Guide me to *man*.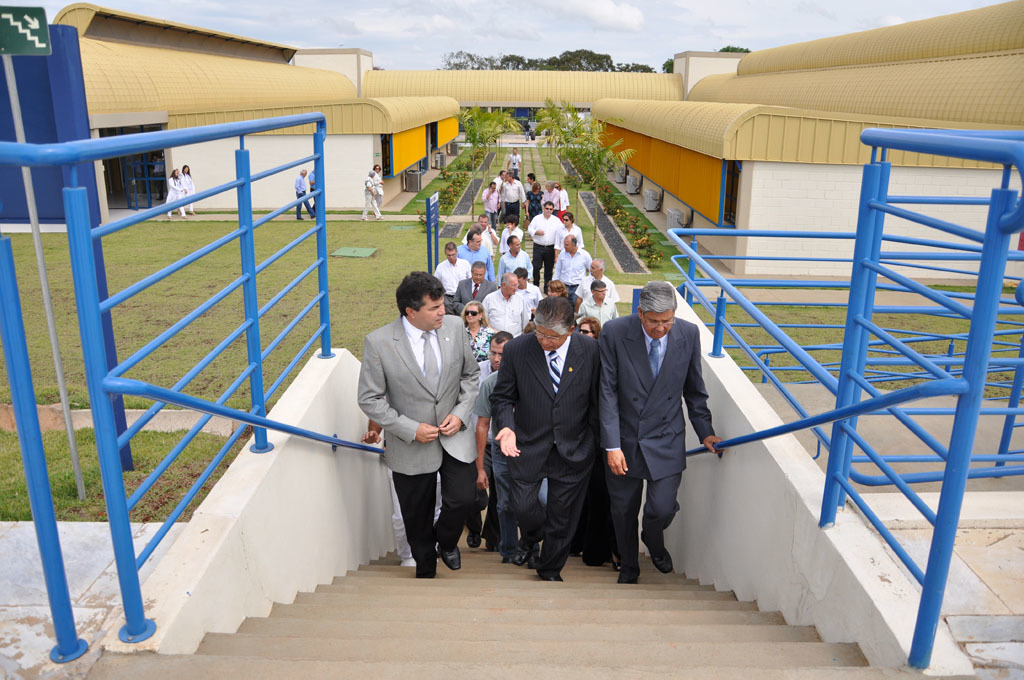
Guidance: bbox(555, 232, 591, 310).
